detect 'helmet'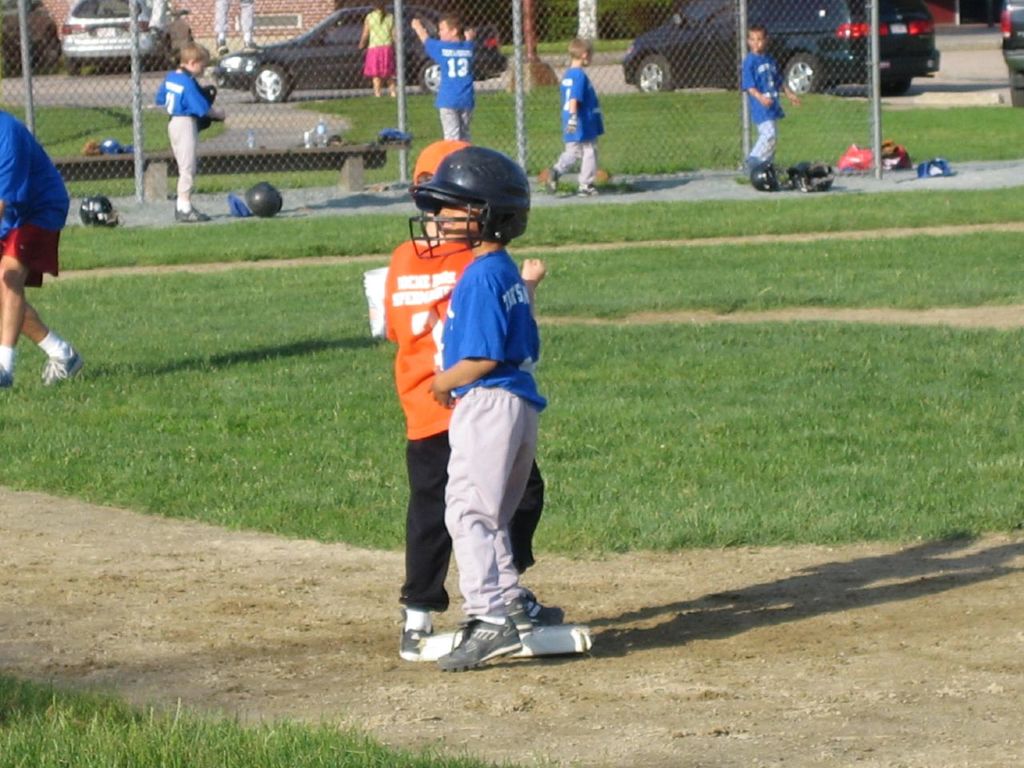
bbox=[76, 192, 122, 229]
